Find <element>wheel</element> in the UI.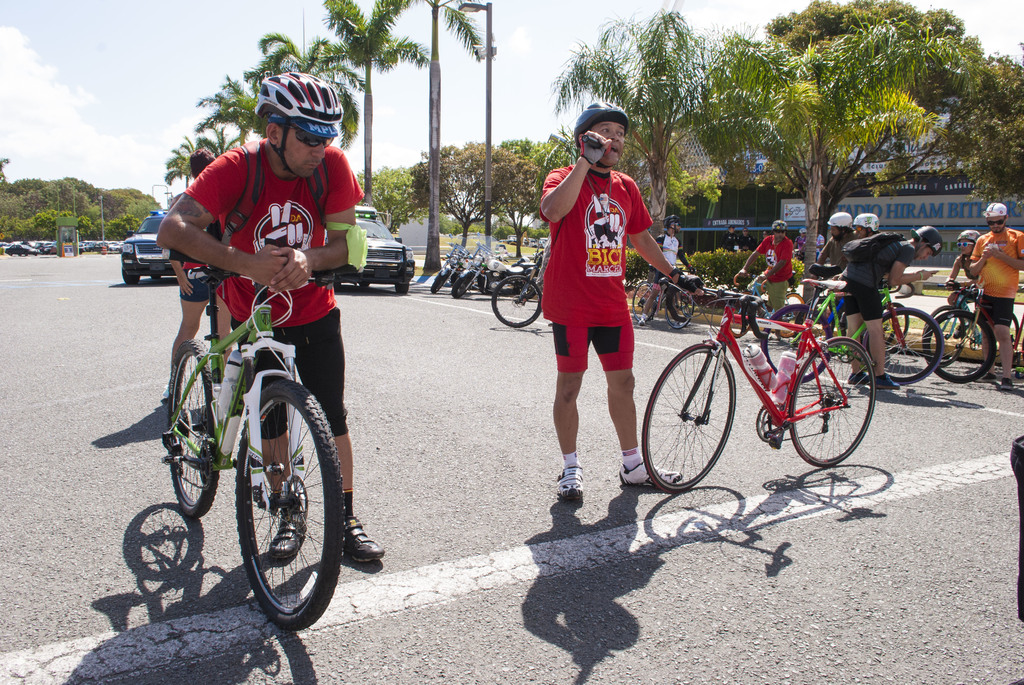
UI element at <box>25,254,28,256</box>.
